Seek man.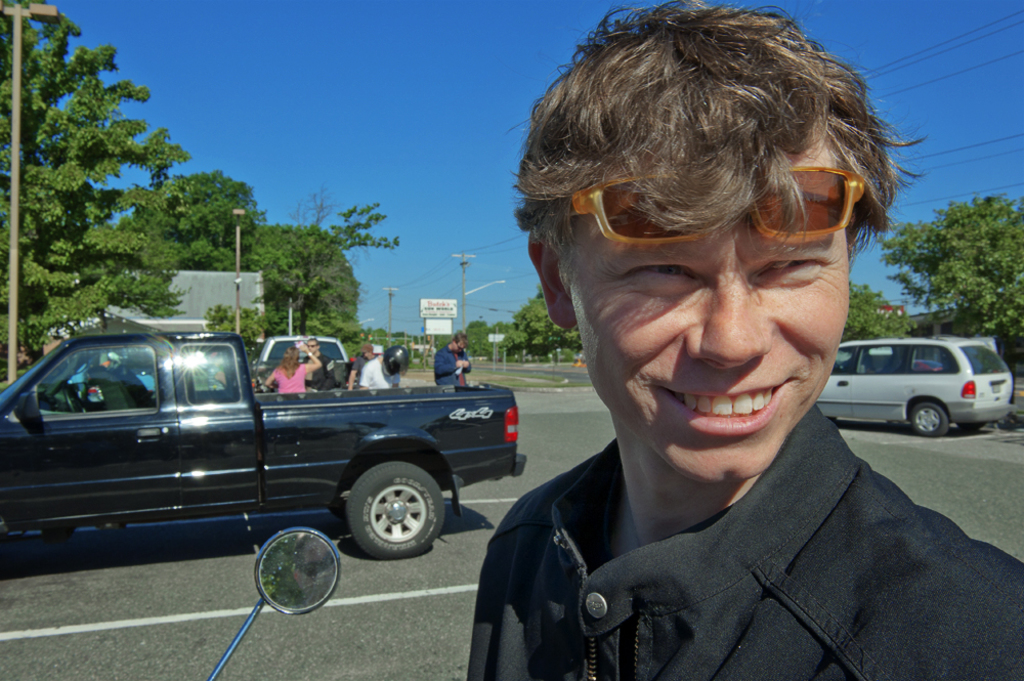
region(435, 28, 1002, 680).
